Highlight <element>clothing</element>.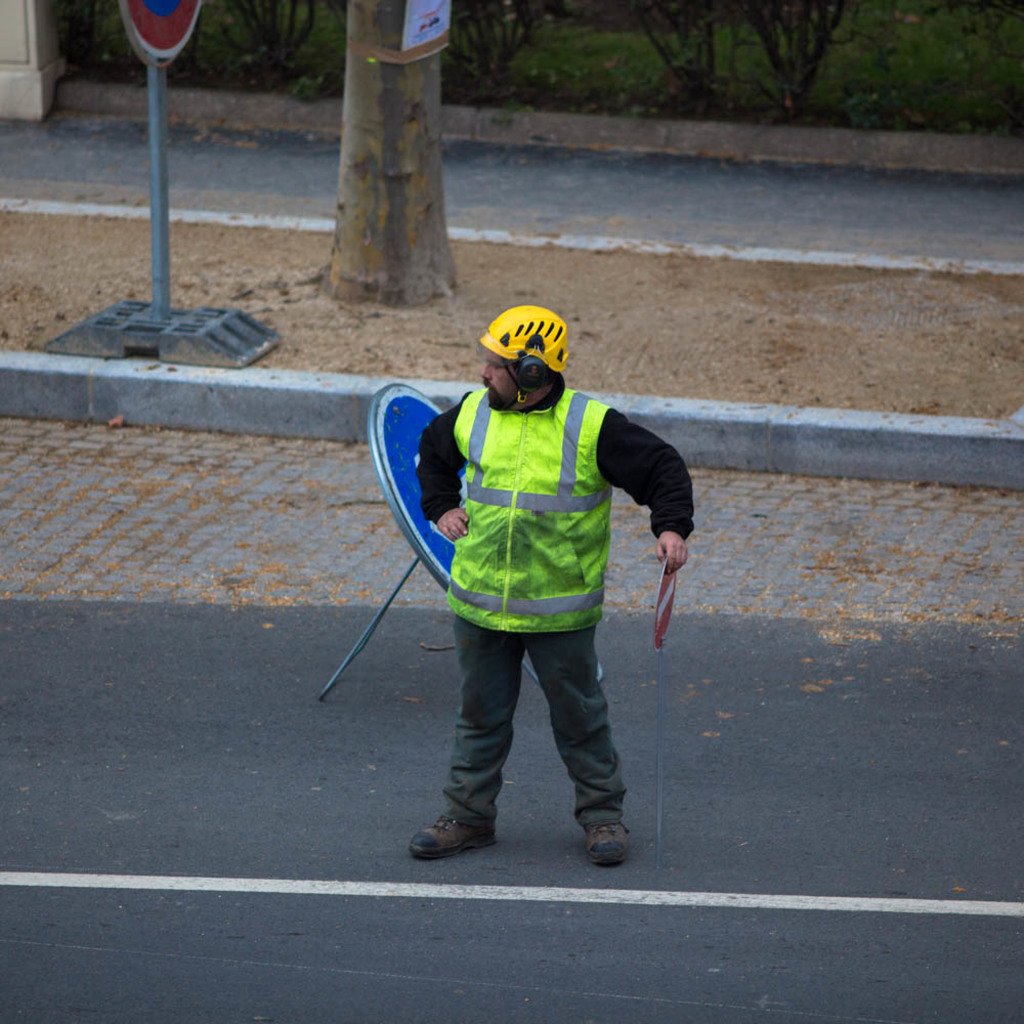
Highlighted region: (432, 606, 640, 831).
